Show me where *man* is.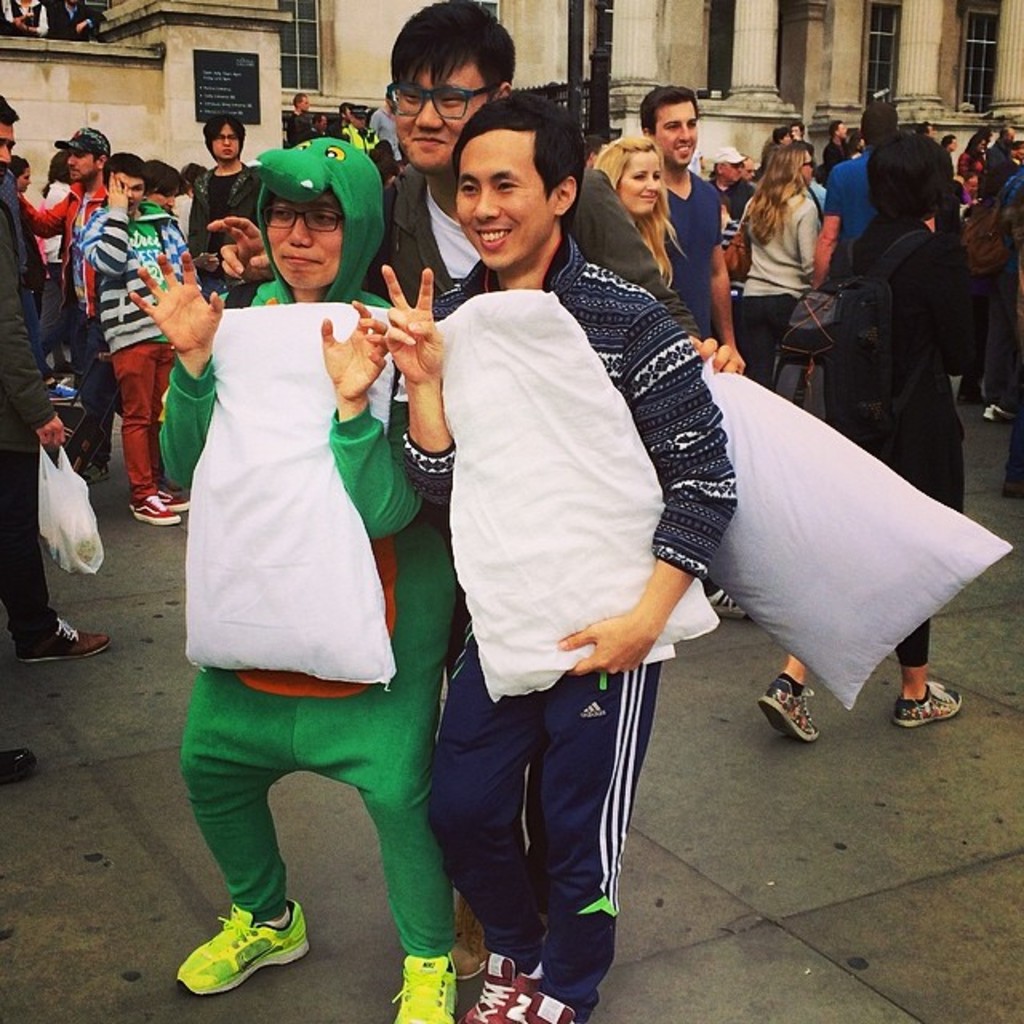
*man* is at BBox(0, 78, 117, 664).
